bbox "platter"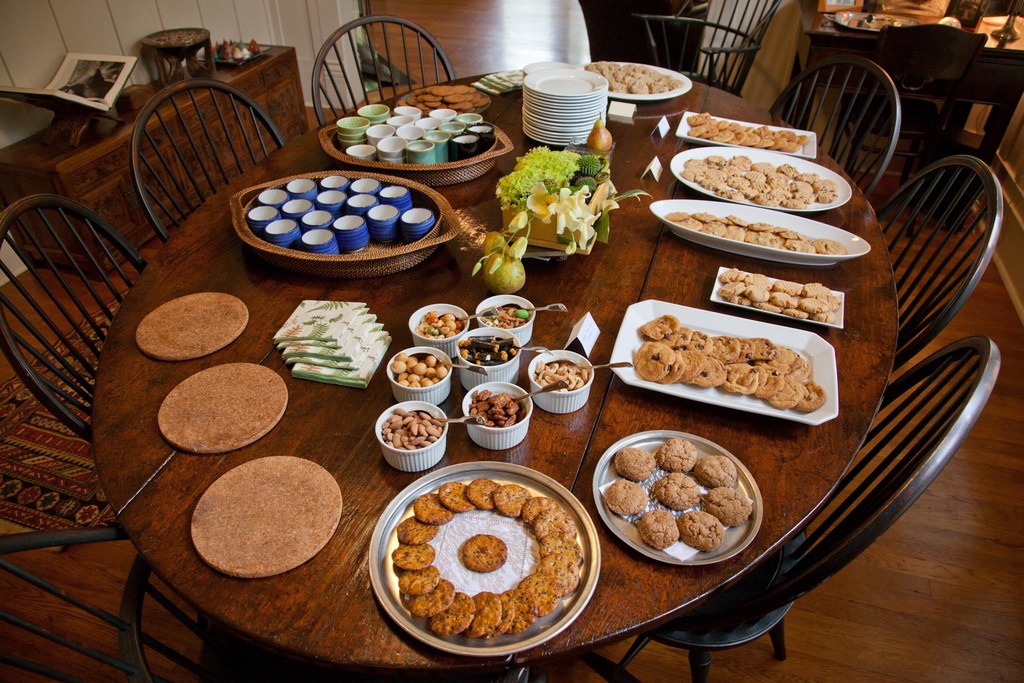
<region>675, 111, 816, 158</region>
